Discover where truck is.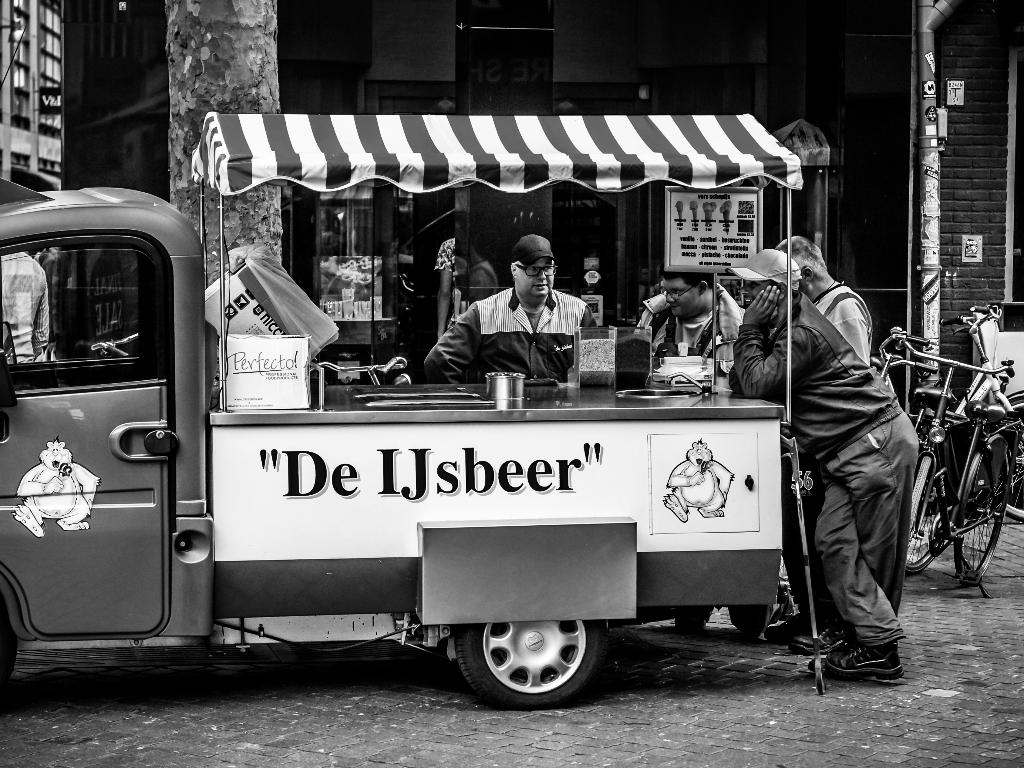
Discovered at bbox=(0, 106, 810, 705).
